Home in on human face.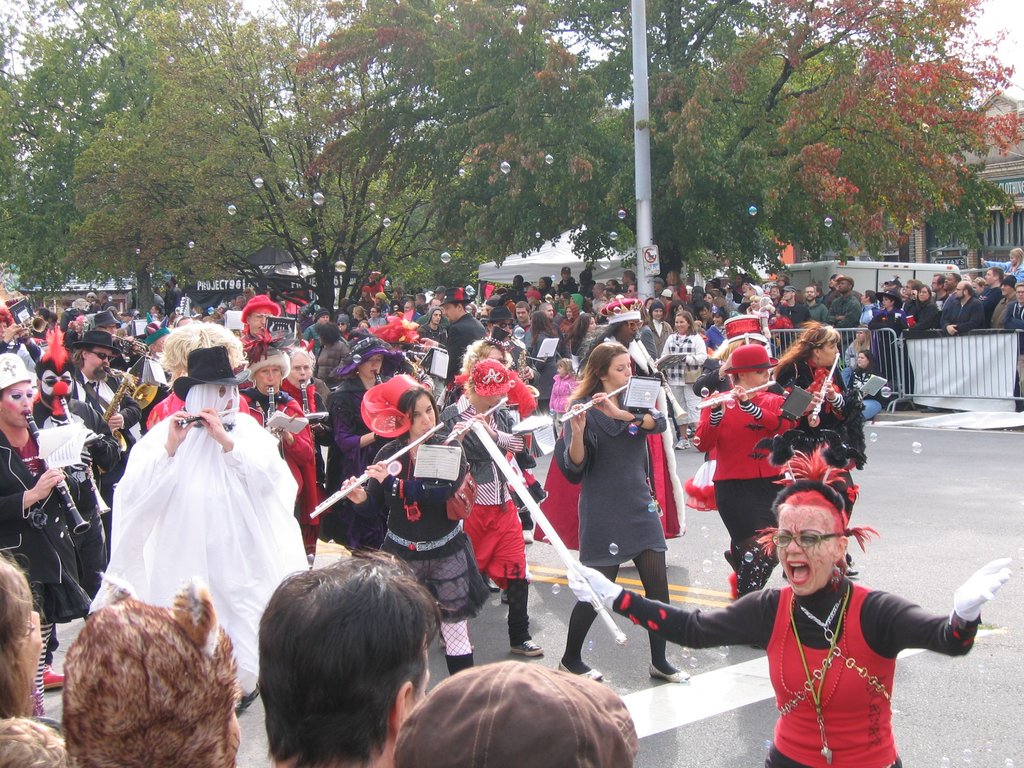
Homed in at detection(941, 271, 956, 295).
